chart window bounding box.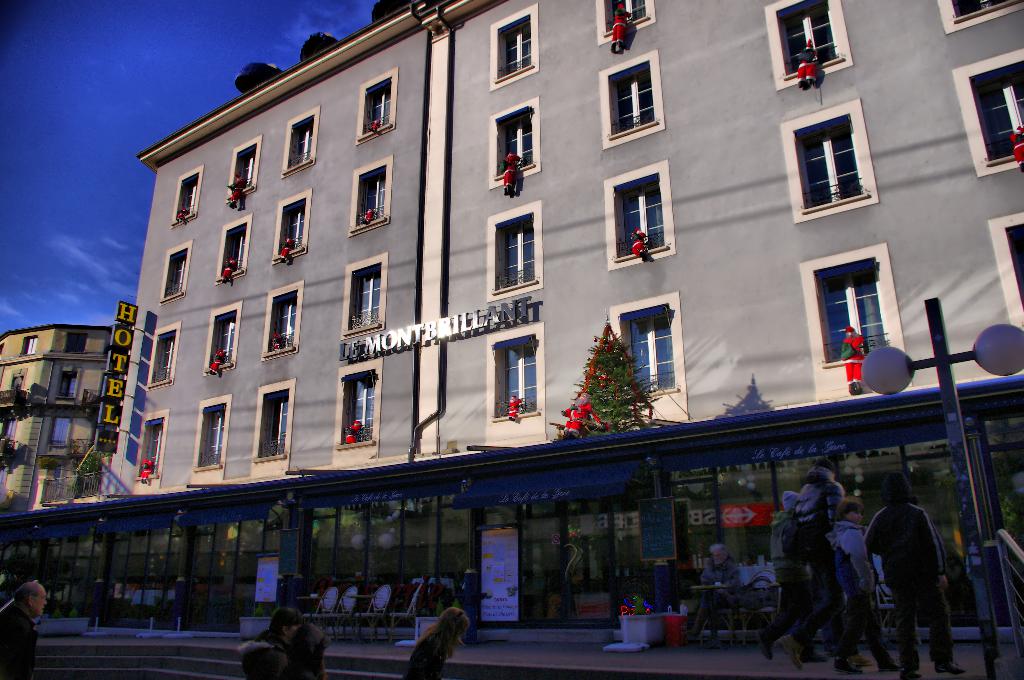
Charted: left=48, top=417, right=74, bottom=446.
